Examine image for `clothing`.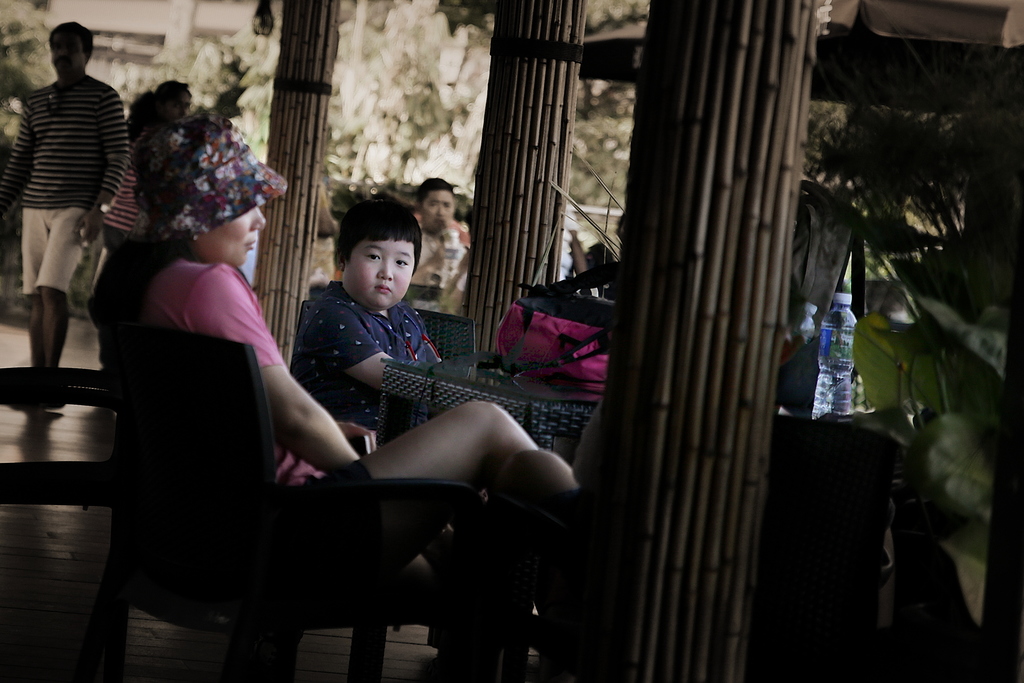
Examination result: box=[0, 74, 129, 293].
